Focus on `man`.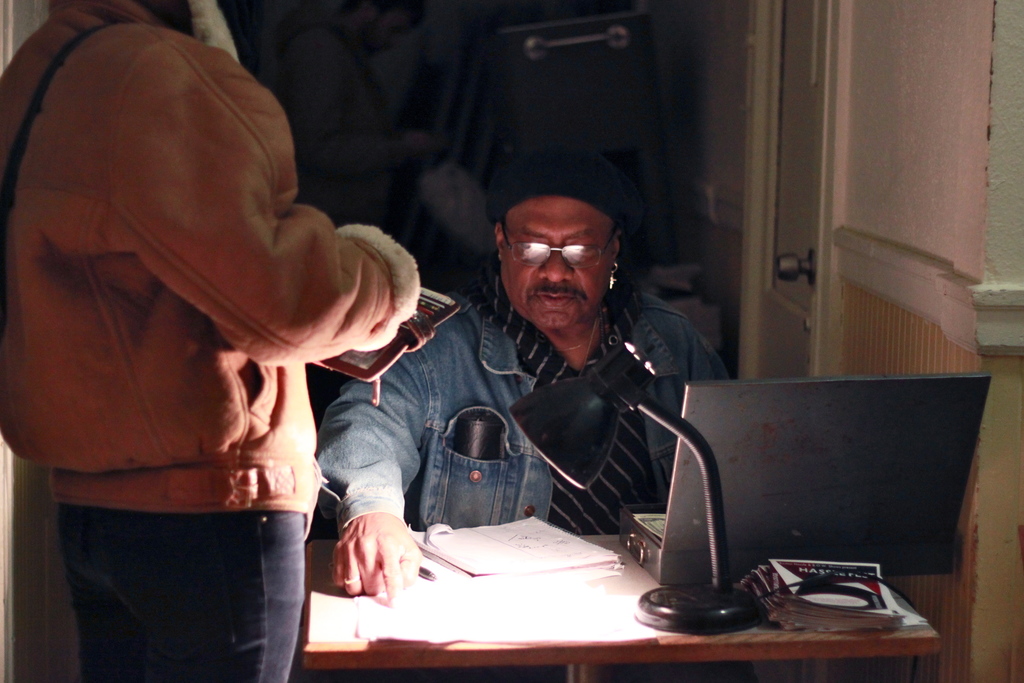
Focused at left=0, top=0, right=468, bottom=674.
